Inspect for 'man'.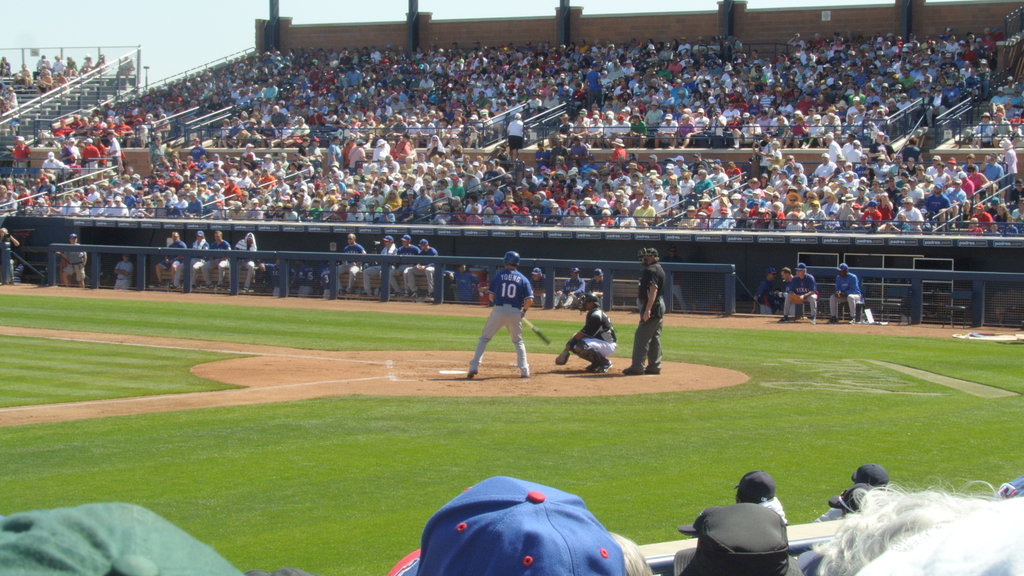
Inspection: left=749, top=198, right=762, bottom=217.
